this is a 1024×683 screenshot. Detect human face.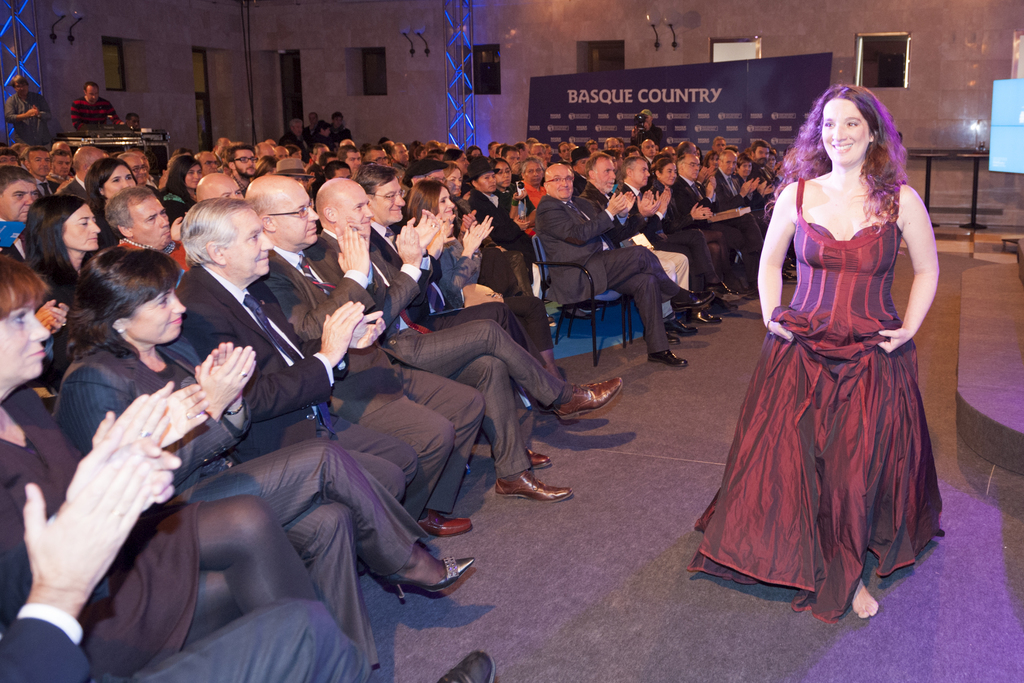
<box>333,115,342,125</box>.
